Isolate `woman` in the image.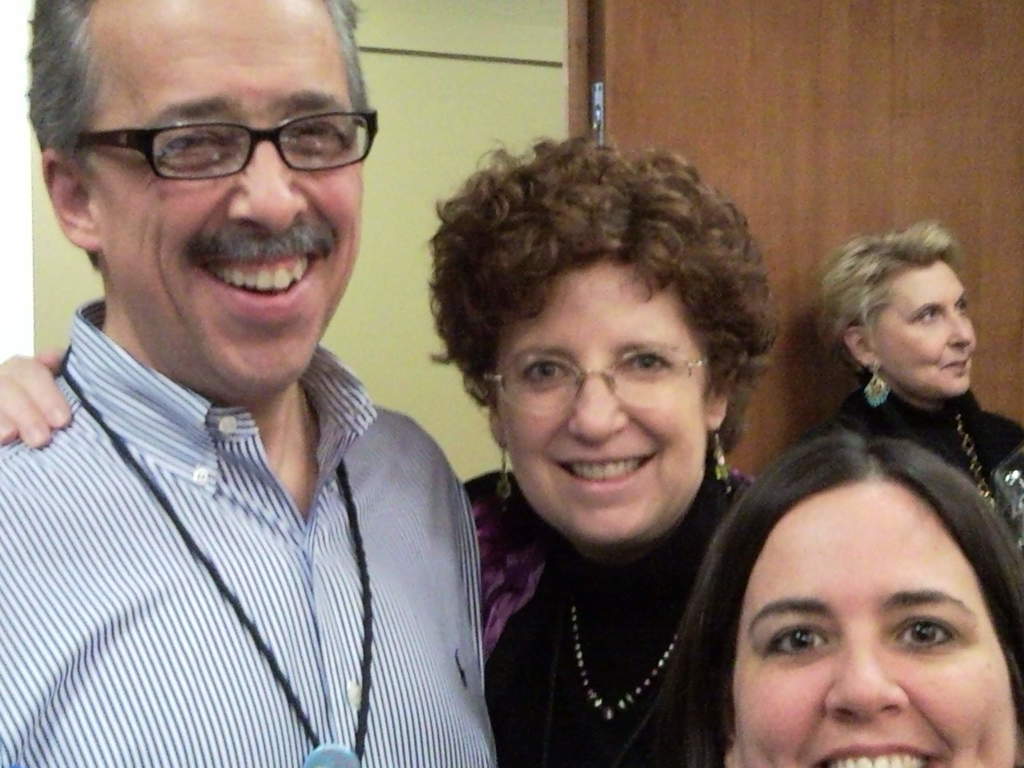
Isolated region: 805,213,1023,586.
